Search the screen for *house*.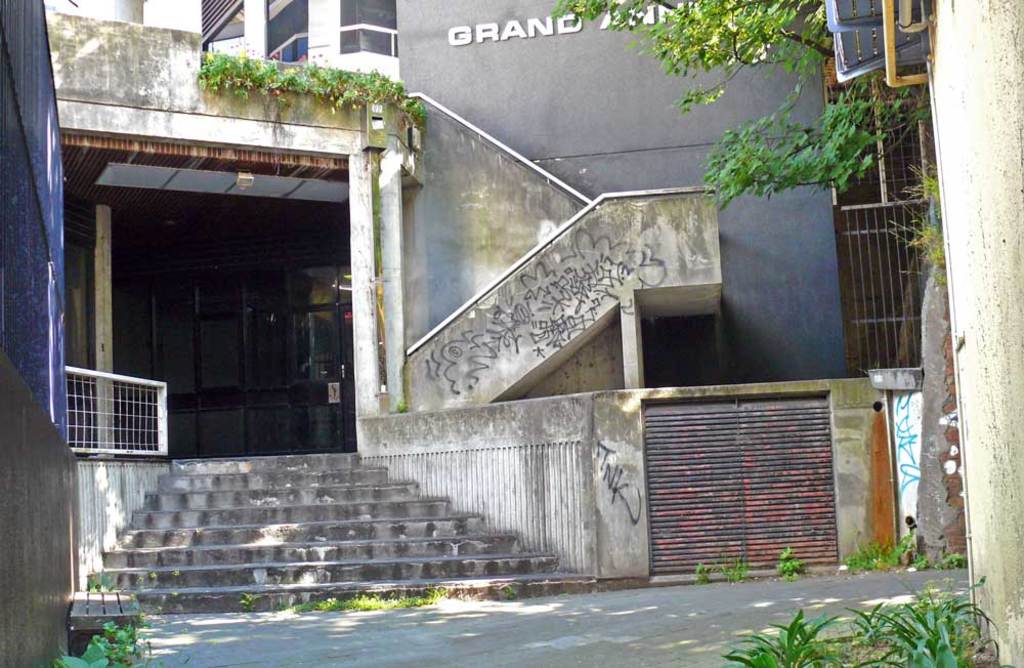
Found at x1=45 y1=0 x2=724 y2=626.
